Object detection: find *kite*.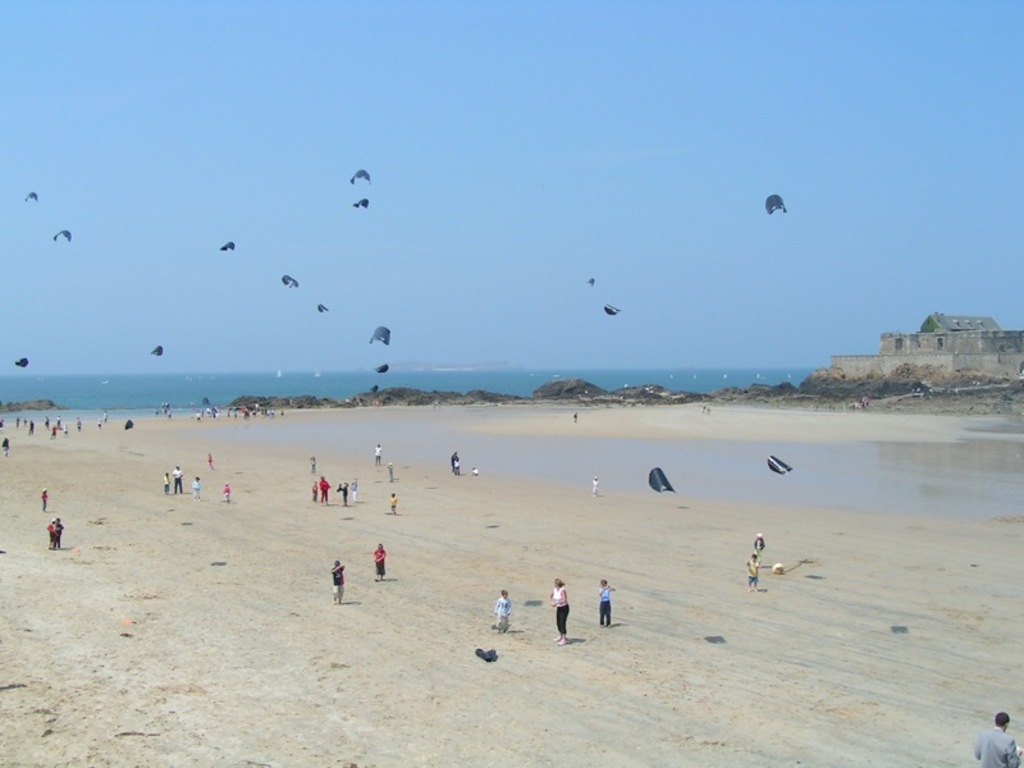
[left=22, top=187, right=40, bottom=204].
